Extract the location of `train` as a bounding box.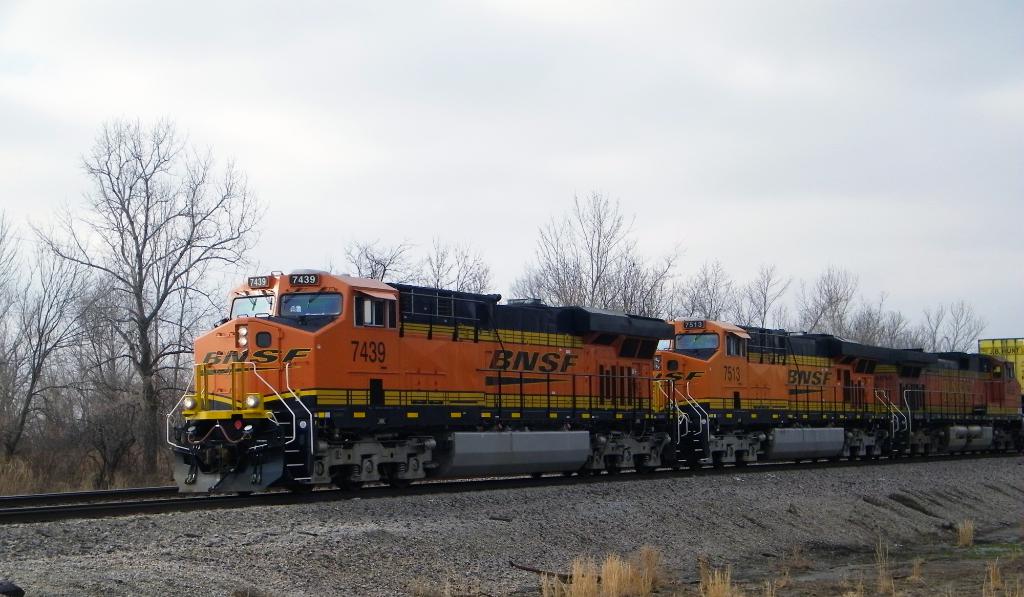
(165, 267, 1023, 496).
